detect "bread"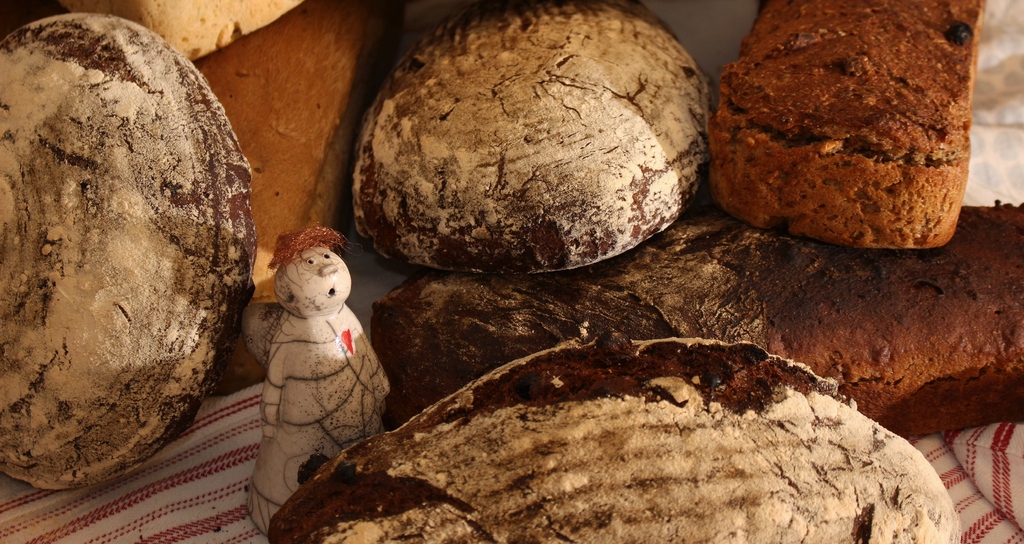
bbox(707, 0, 986, 261)
